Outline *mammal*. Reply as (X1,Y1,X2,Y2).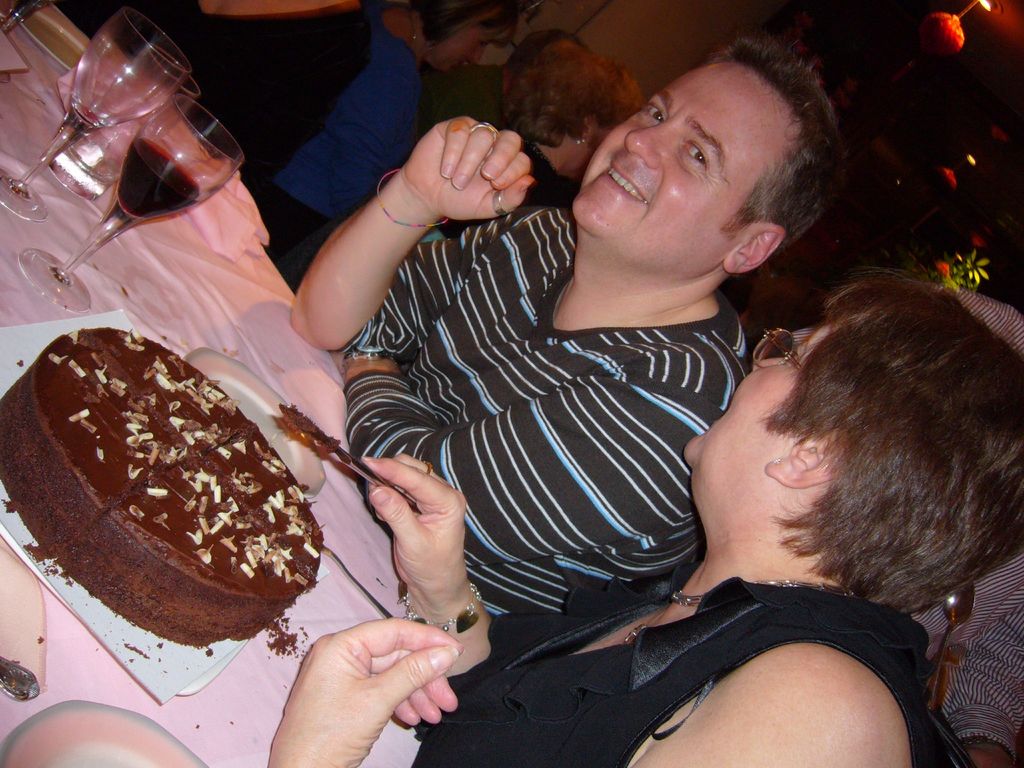
(196,0,388,184).
